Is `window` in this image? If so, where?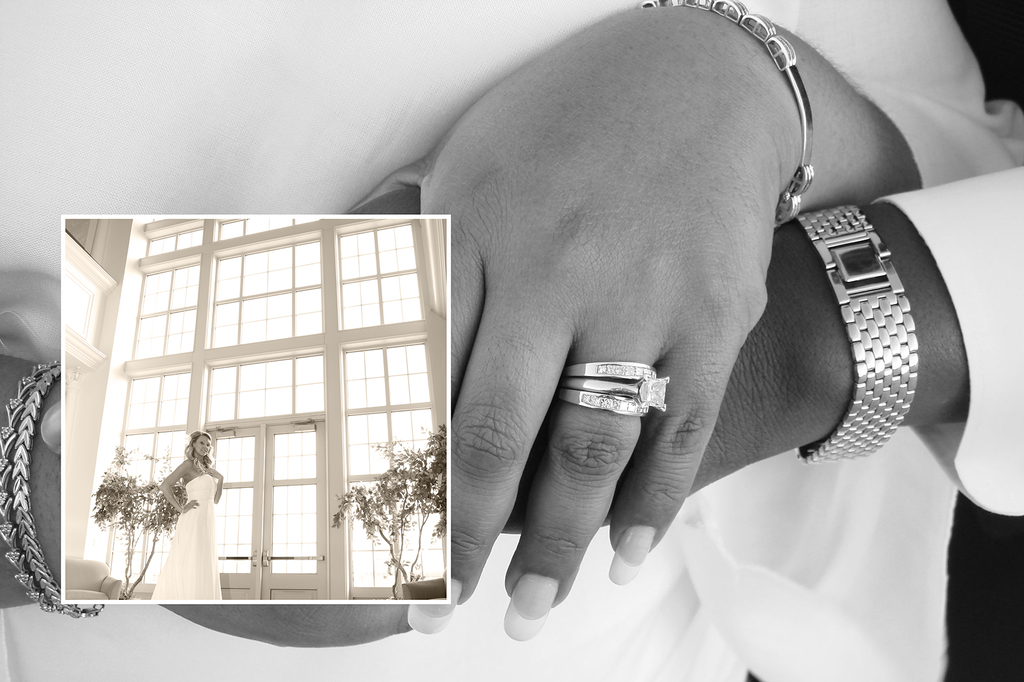
Yes, at [x1=145, y1=226, x2=201, y2=251].
